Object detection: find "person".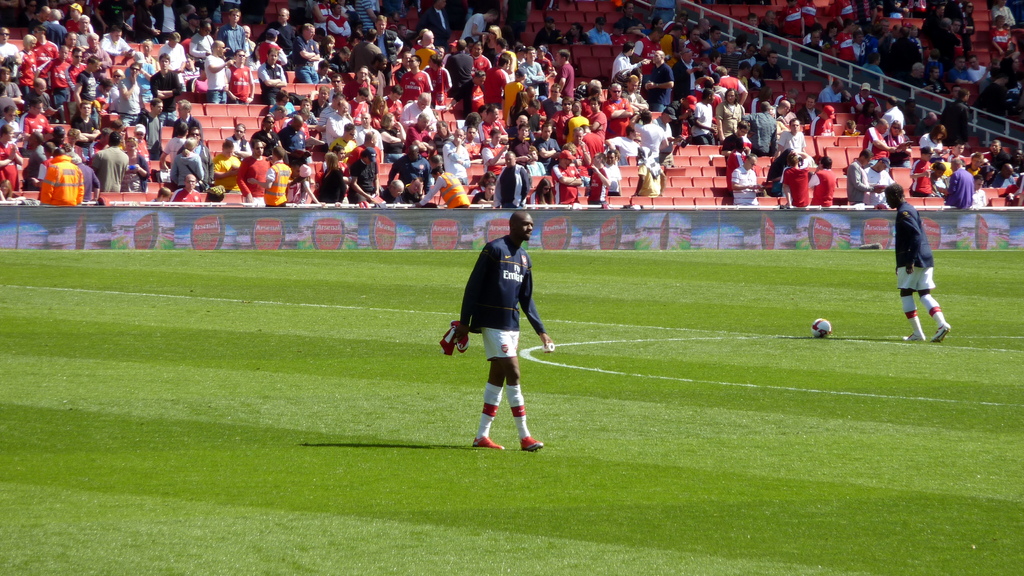
region(975, 175, 988, 207).
